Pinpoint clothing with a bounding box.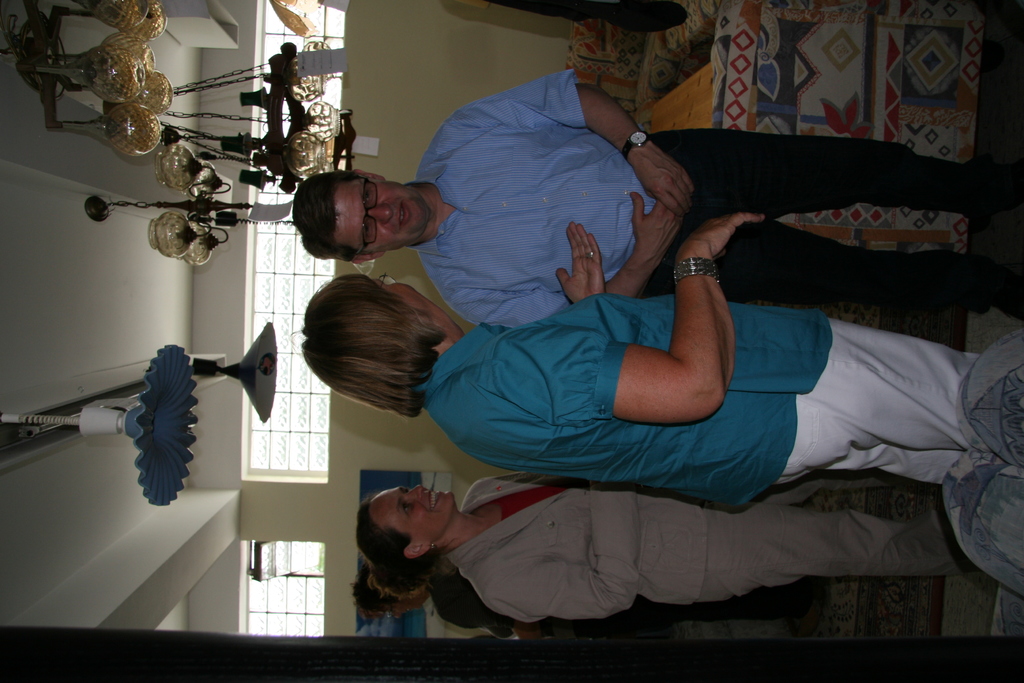
left=415, top=70, right=995, bottom=317.
